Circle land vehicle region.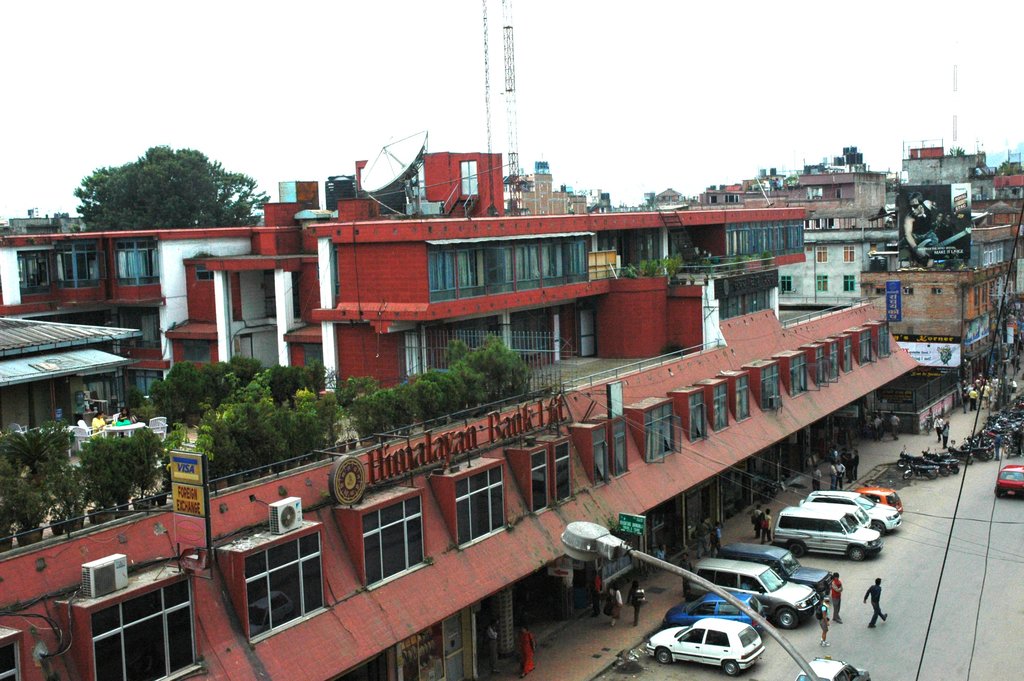
Region: crop(792, 655, 872, 680).
